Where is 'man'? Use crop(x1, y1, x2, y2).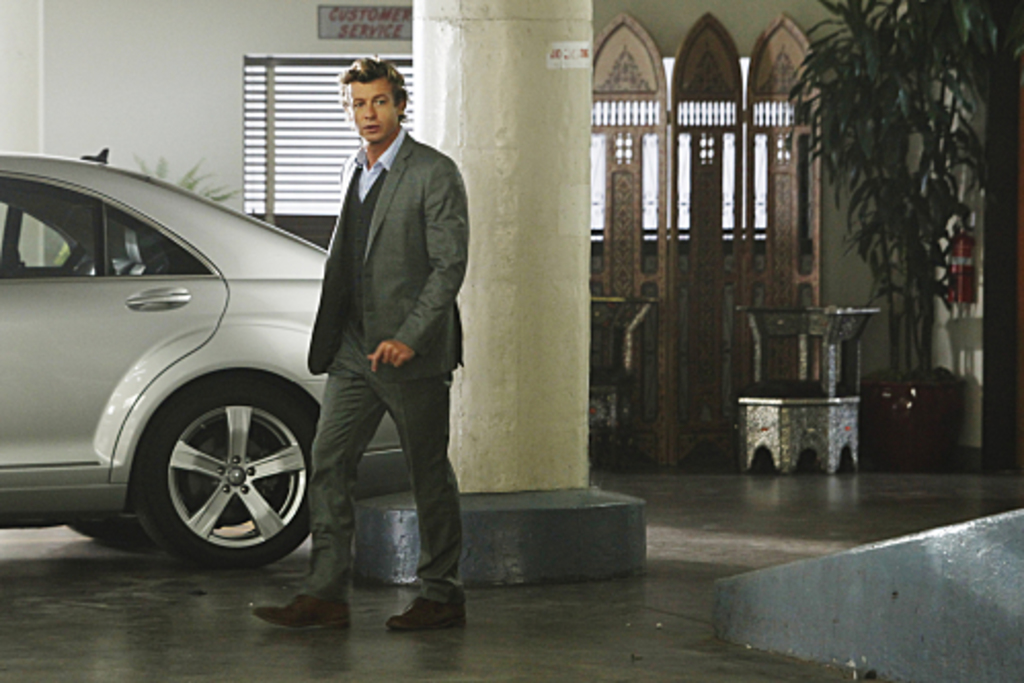
crop(285, 55, 478, 613).
